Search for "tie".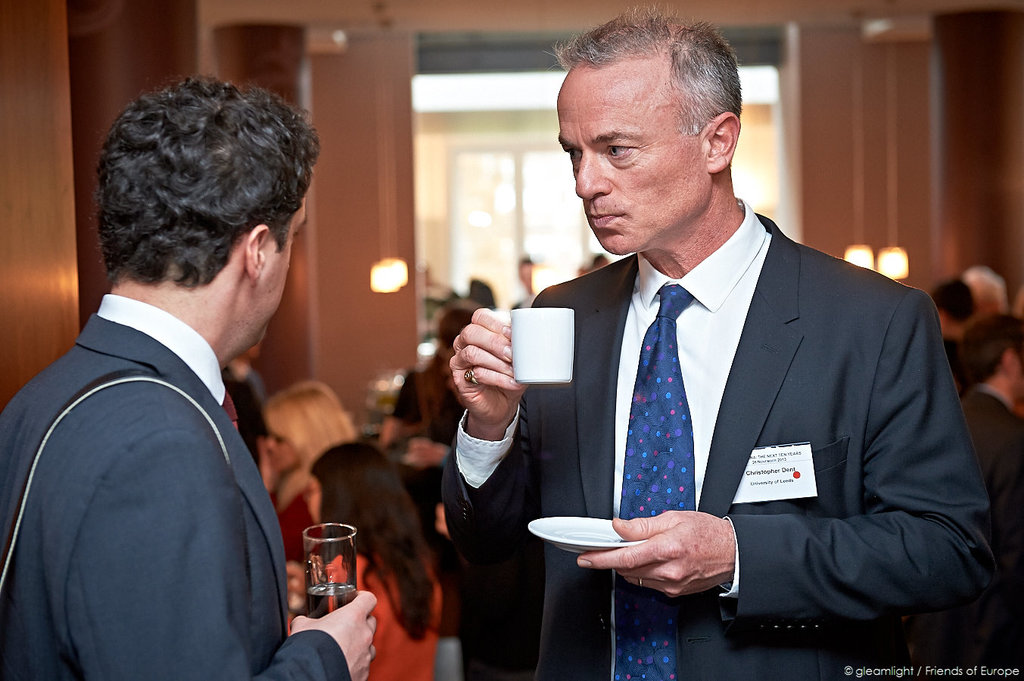
Found at (x1=613, y1=284, x2=691, y2=678).
